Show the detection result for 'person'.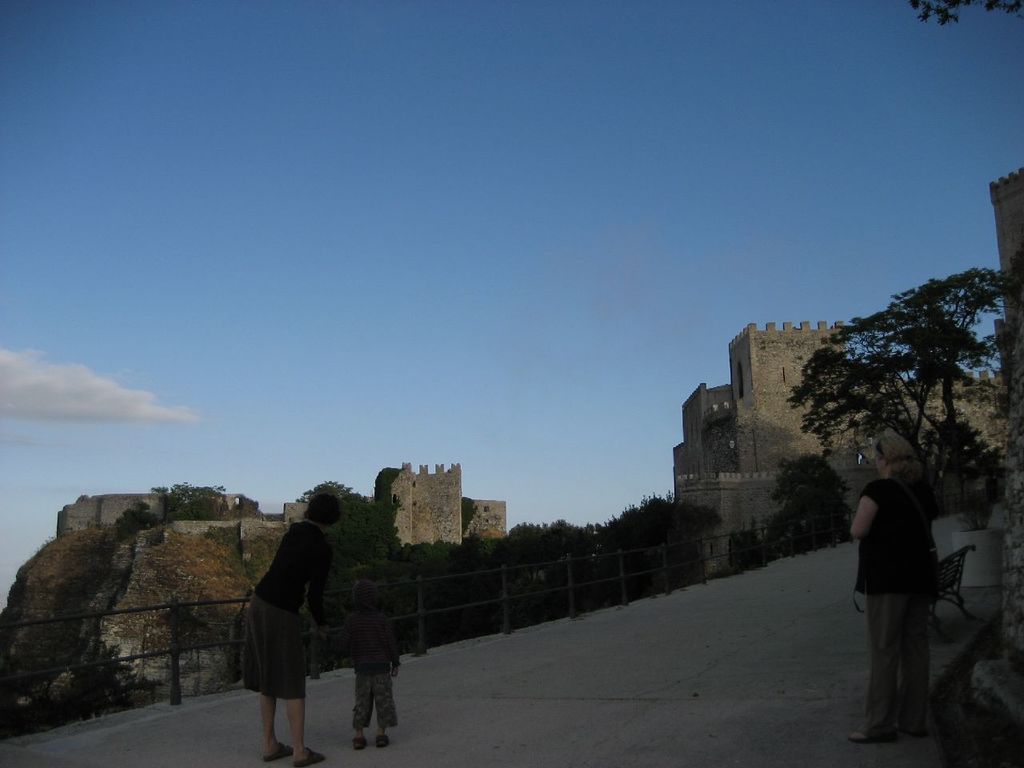
330 584 398 757.
